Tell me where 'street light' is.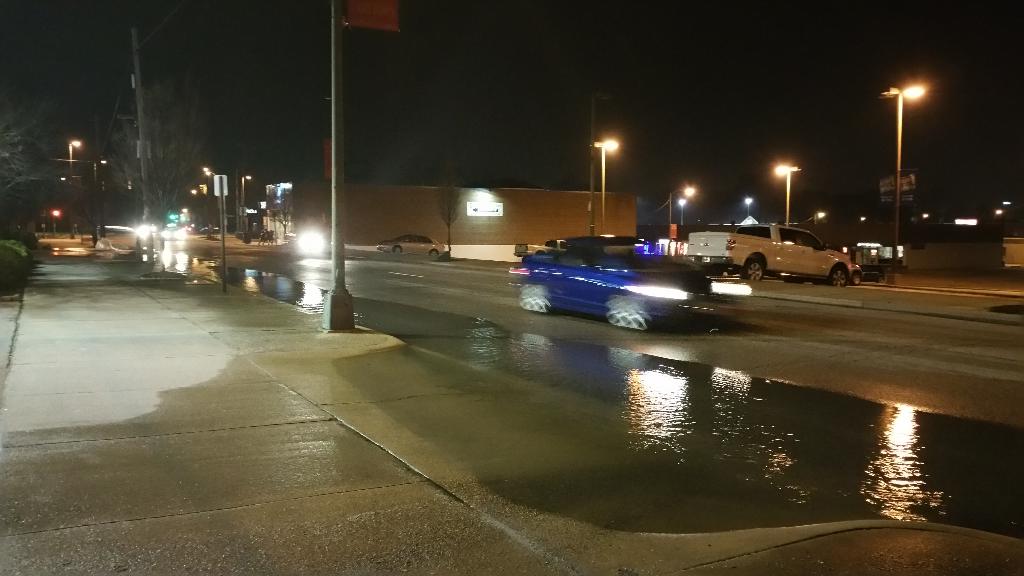
'street light' is at {"left": 777, "top": 164, "right": 802, "bottom": 230}.
